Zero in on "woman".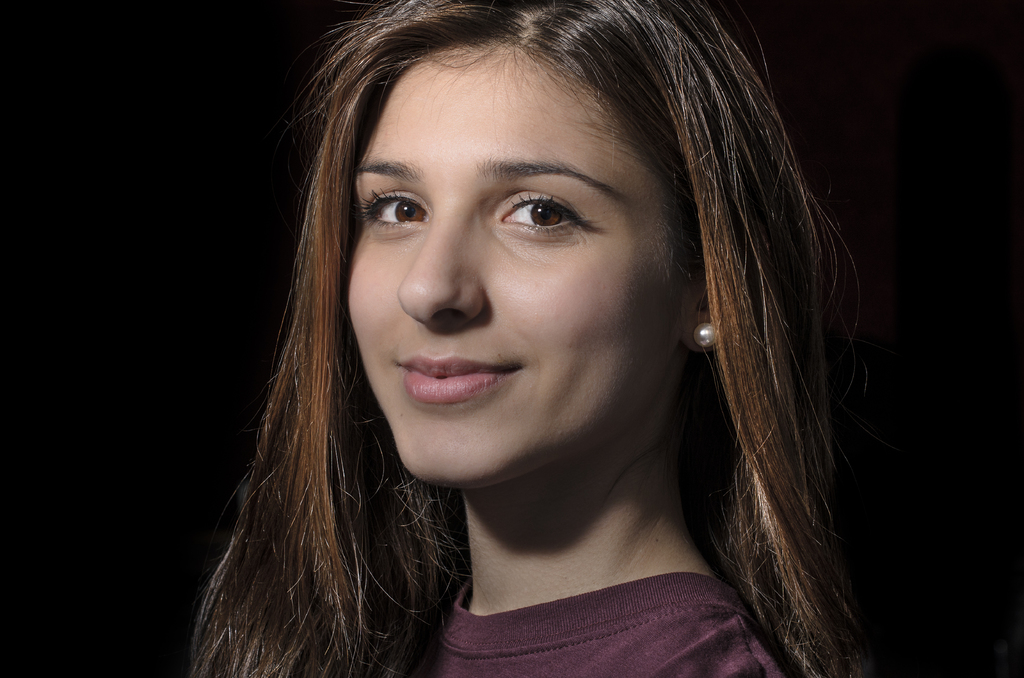
Zeroed in: crop(195, 22, 896, 677).
